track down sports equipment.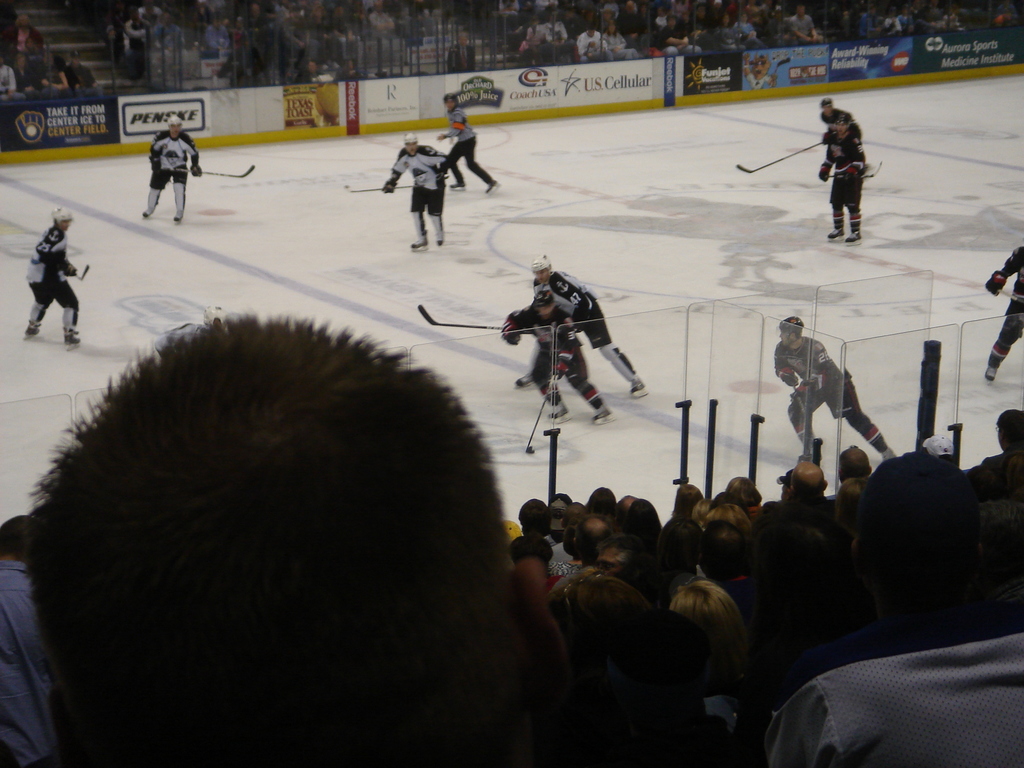
Tracked to select_region(554, 405, 571, 424).
